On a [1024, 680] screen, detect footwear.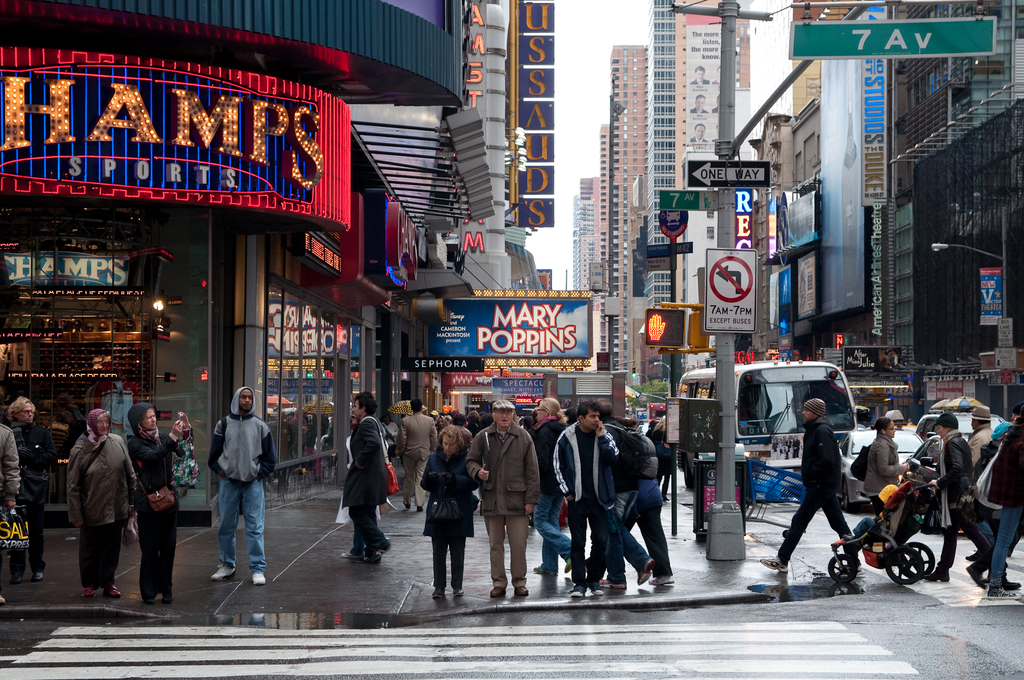
left=983, top=581, right=1022, bottom=600.
